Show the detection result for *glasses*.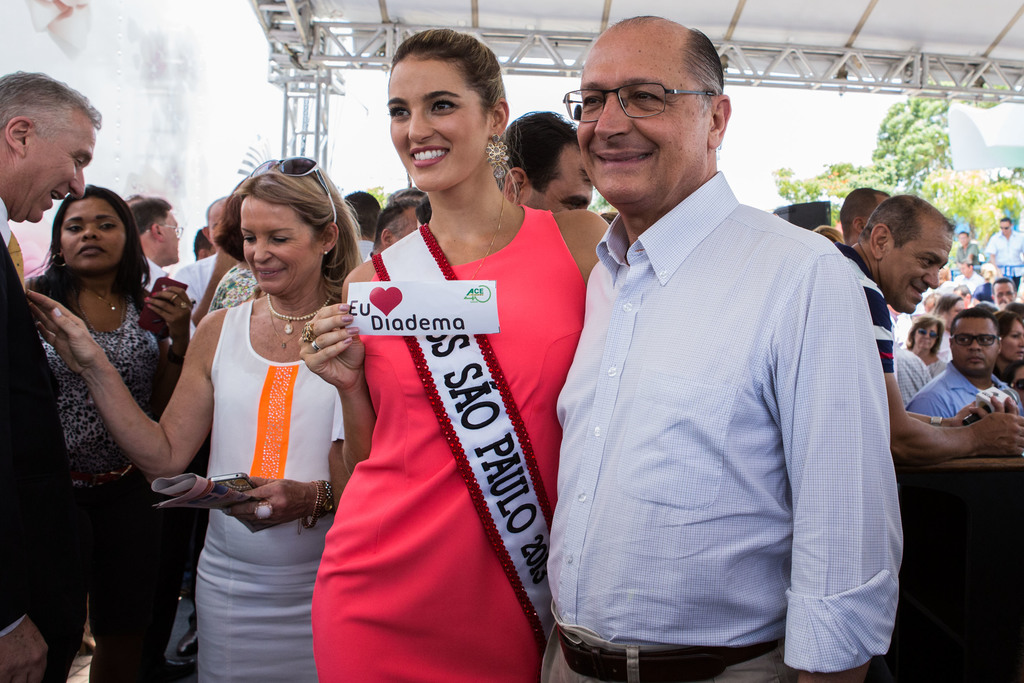
916:329:940:340.
